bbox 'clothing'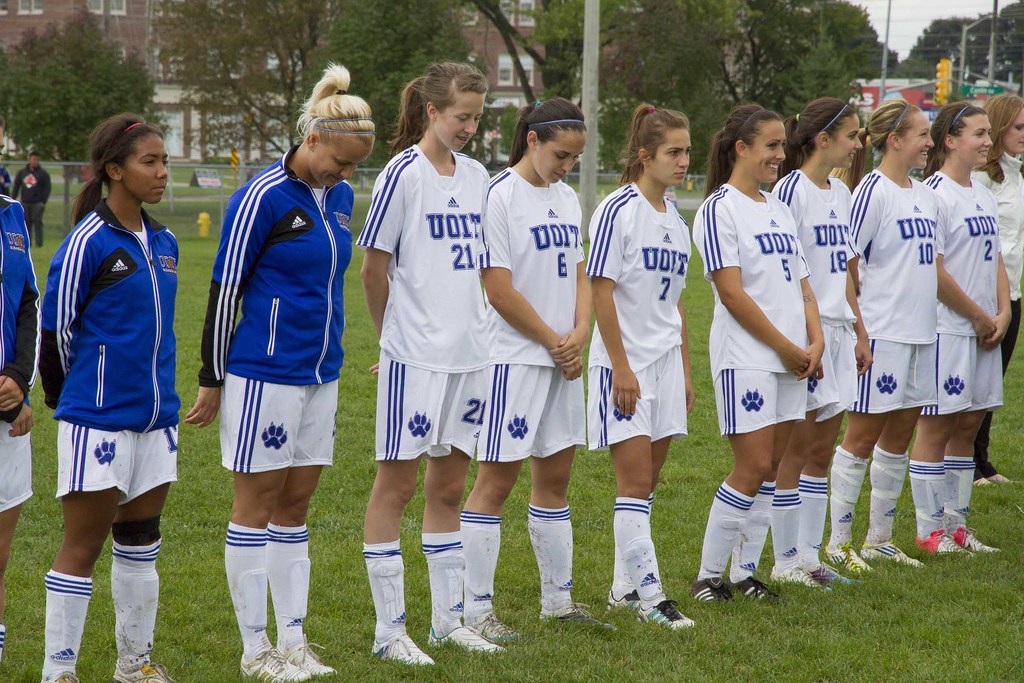
[x1=197, y1=147, x2=355, y2=478]
